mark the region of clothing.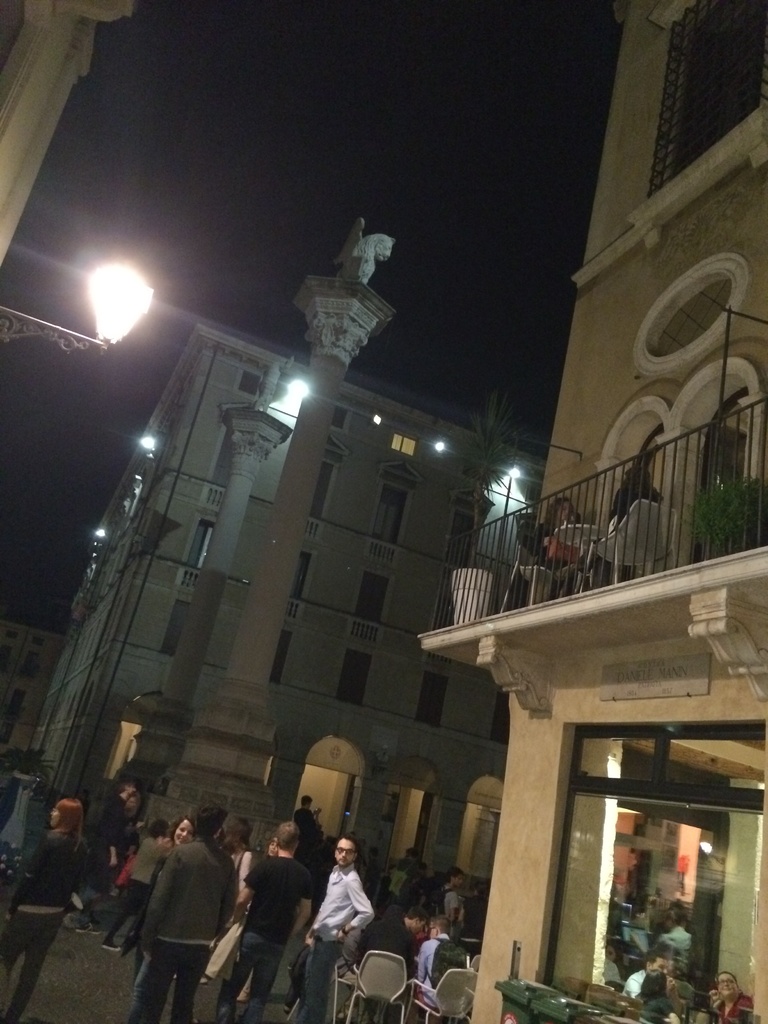
Region: 127/809/236/1012.
